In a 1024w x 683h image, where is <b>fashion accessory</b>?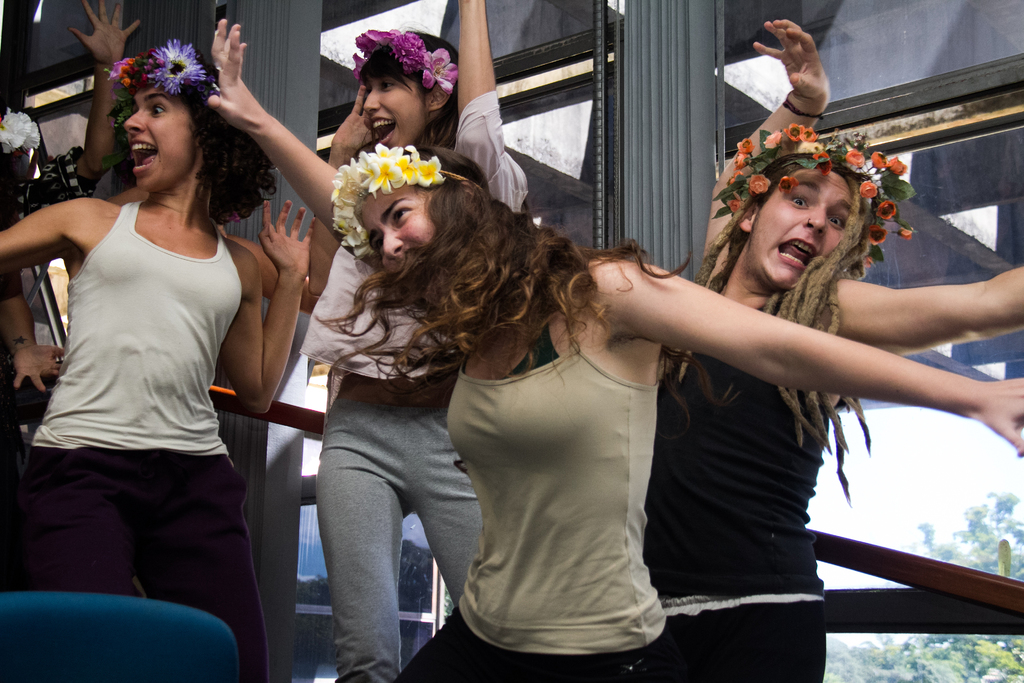
<bbox>325, 140, 483, 259</bbox>.
